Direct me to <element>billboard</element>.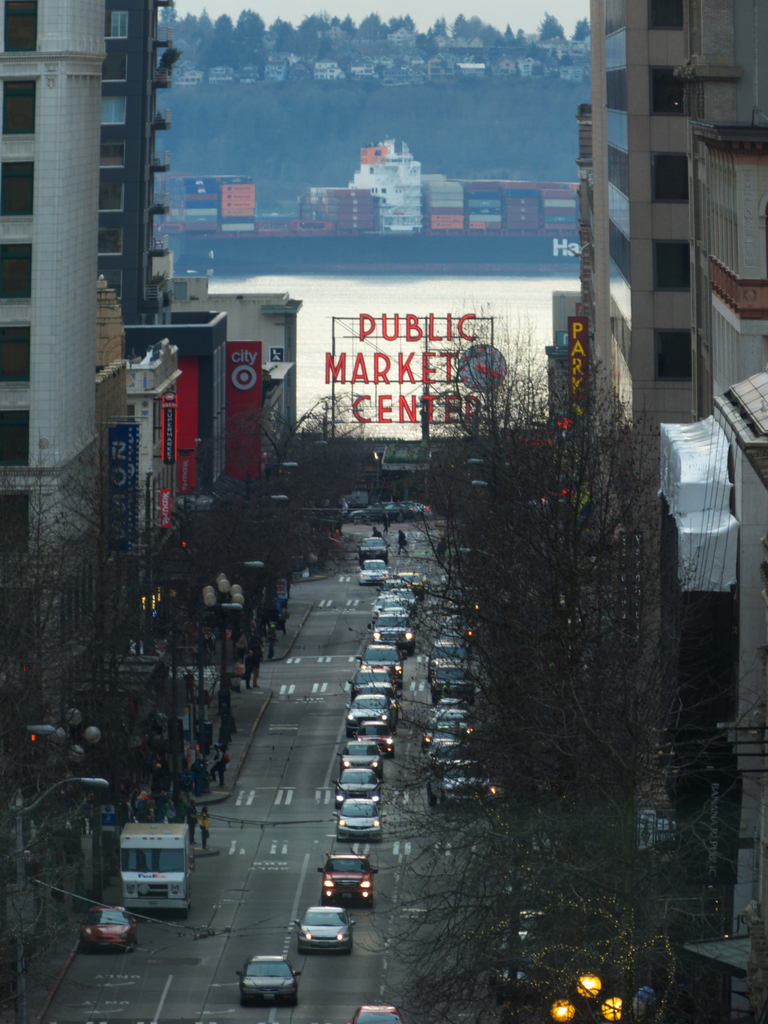
Direction: (x1=159, y1=485, x2=173, y2=531).
